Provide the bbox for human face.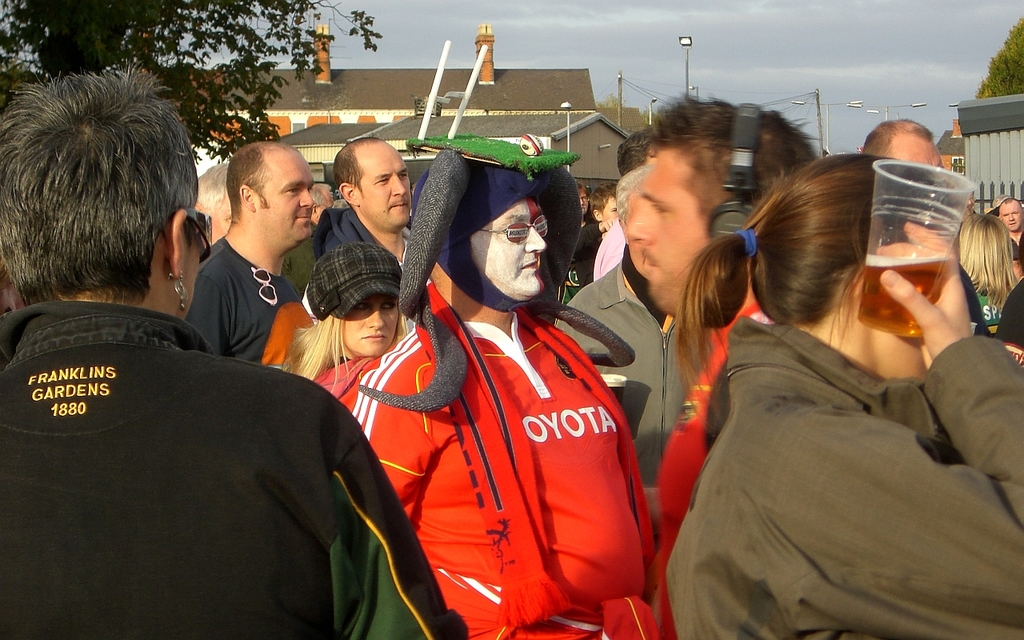
{"left": 466, "top": 199, "right": 537, "bottom": 319}.
